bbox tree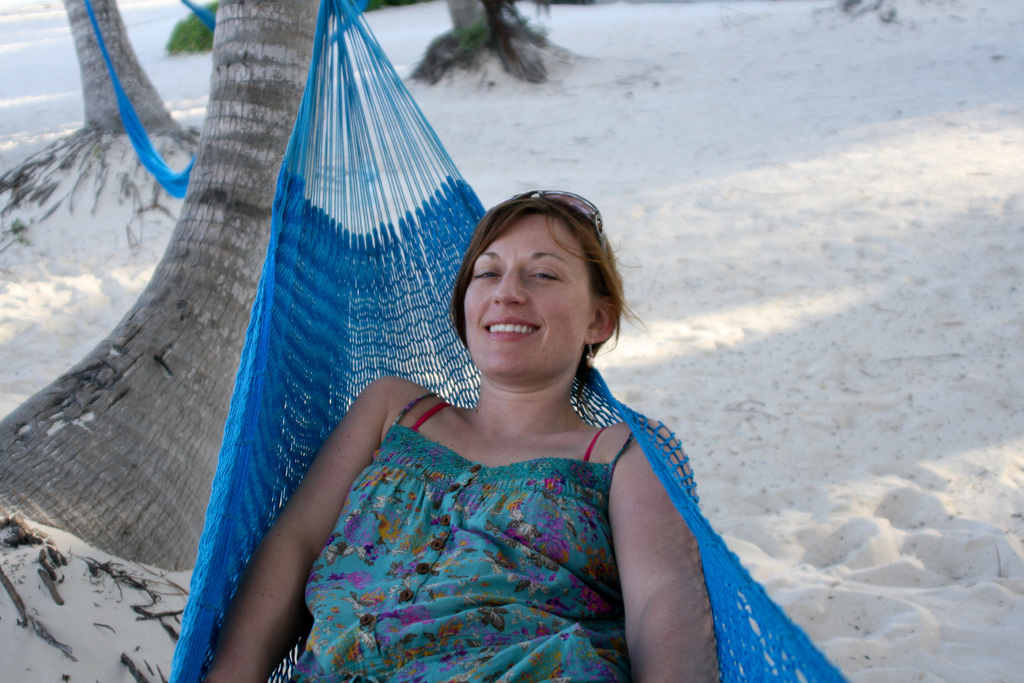
rect(403, 0, 575, 90)
